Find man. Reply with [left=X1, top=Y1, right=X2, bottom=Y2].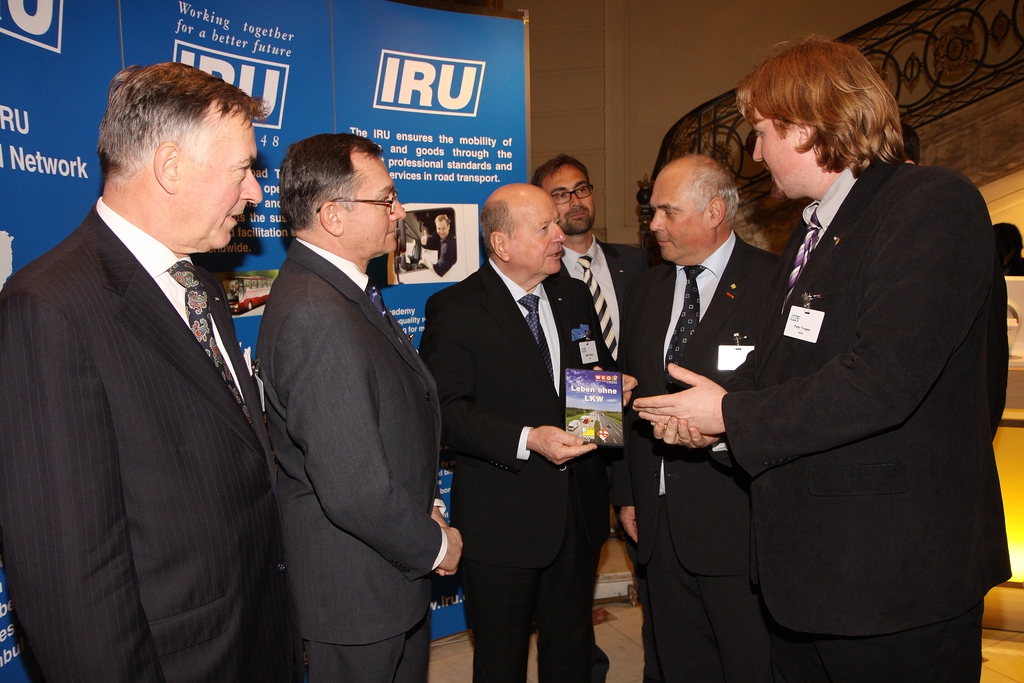
[left=417, top=214, right=458, bottom=277].
